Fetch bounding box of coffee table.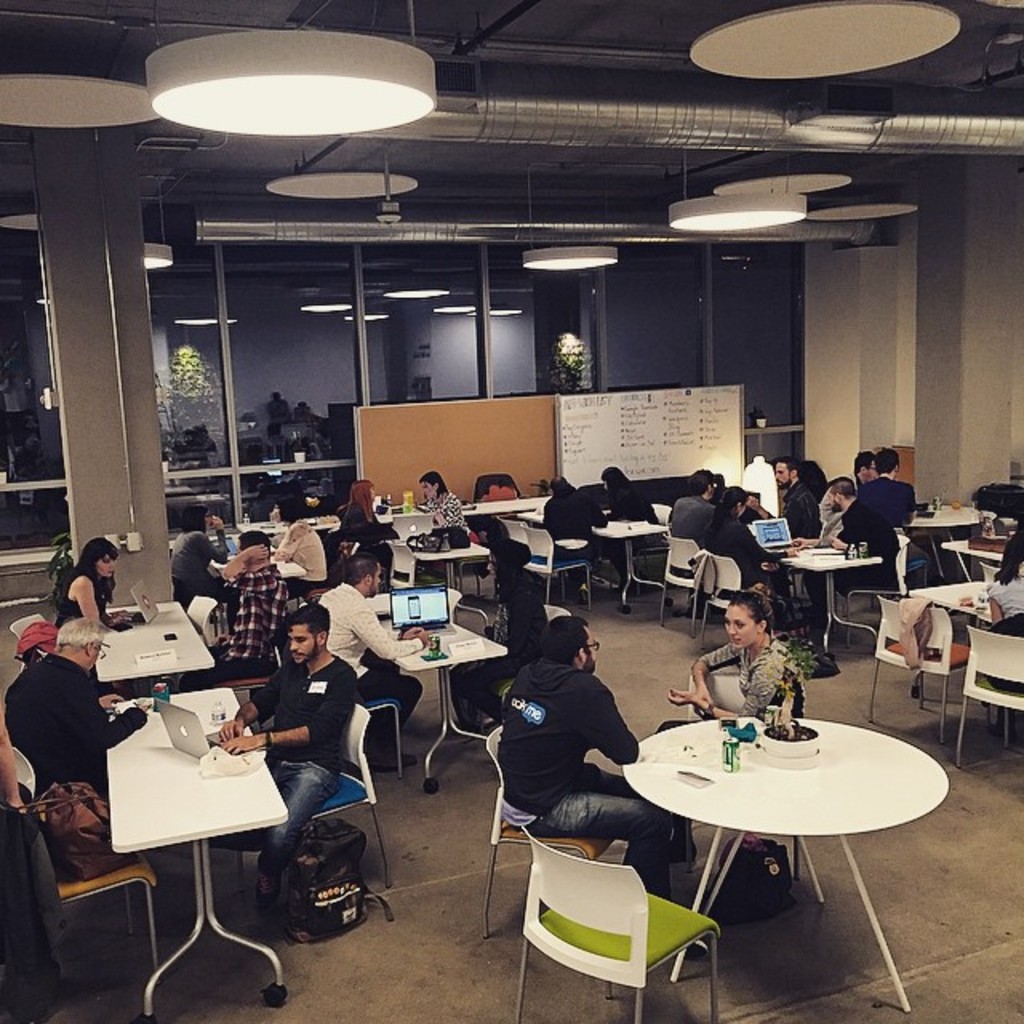
Bbox: <bbox>914, 576, 1003, 629</bbox>.
